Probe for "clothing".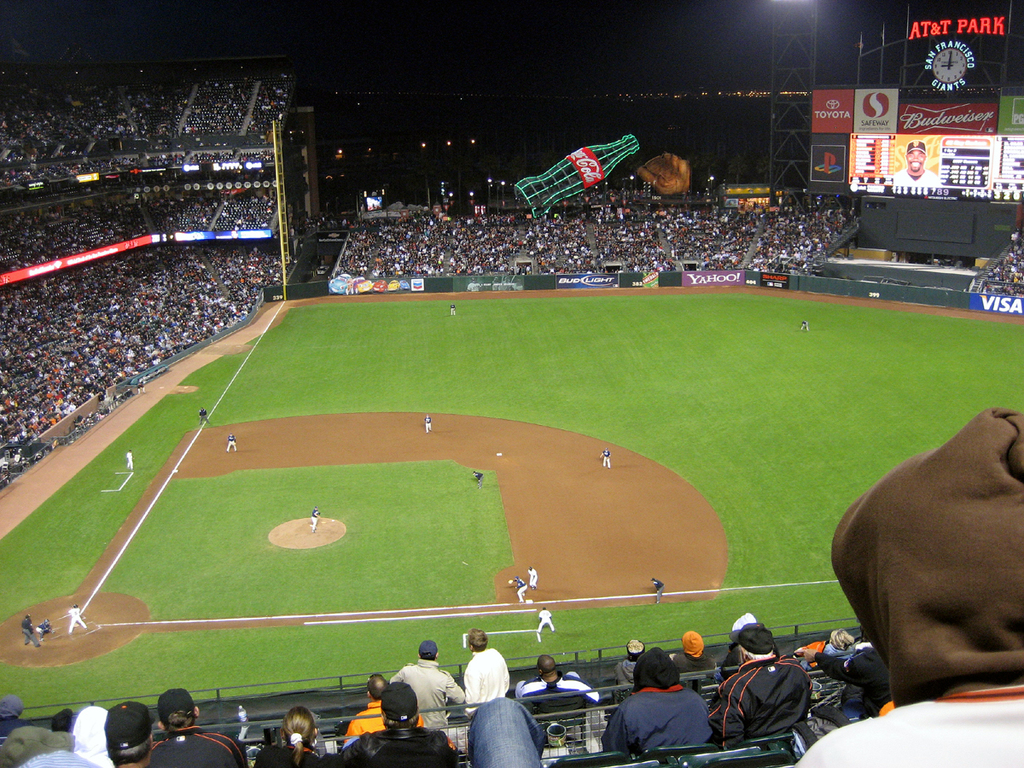
Probe result: [126, 451, 135, 472].
